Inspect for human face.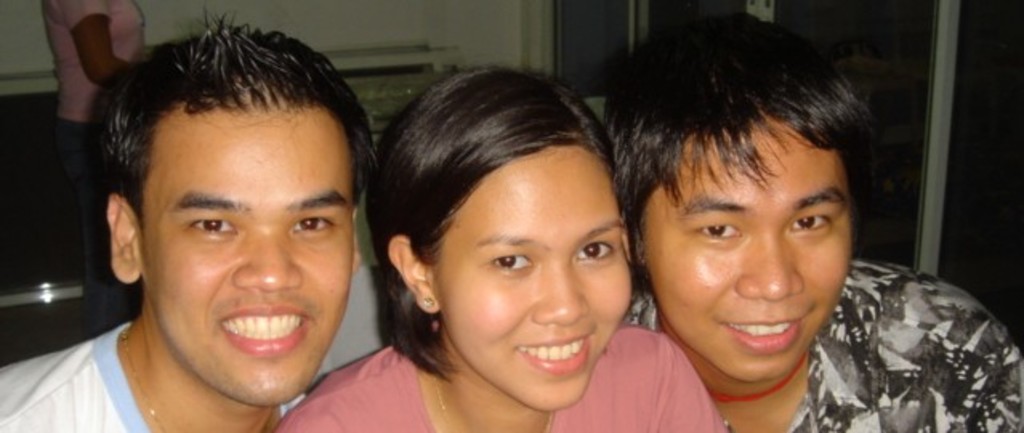
Inspection: [left=139, top=114, right=354, bottom=407].
